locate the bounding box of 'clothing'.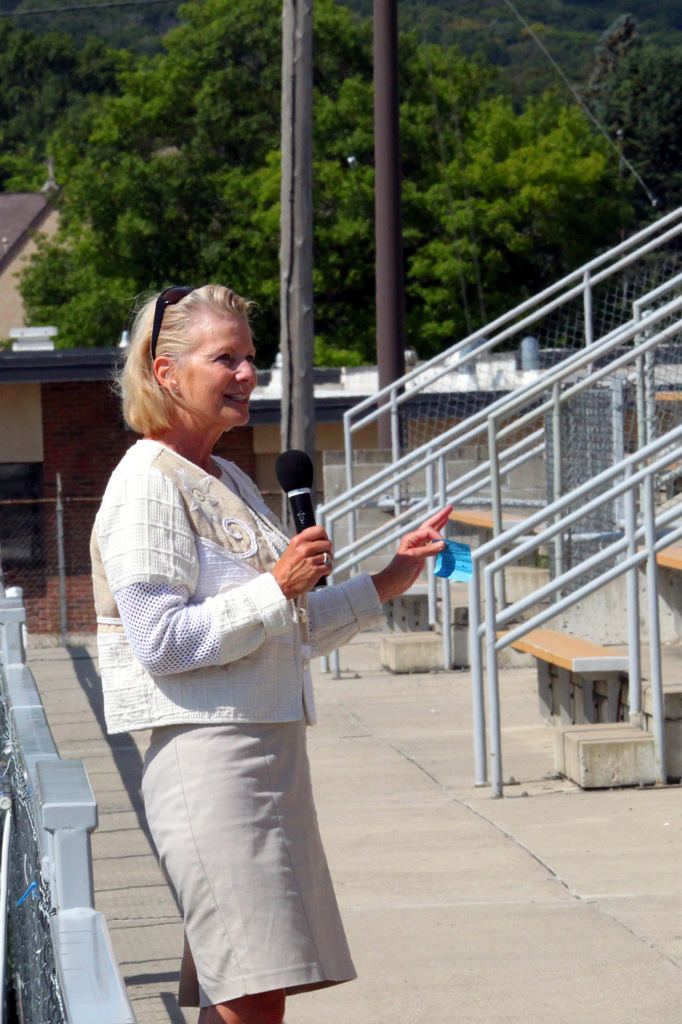
Bounding box: 117,357,373,984.
